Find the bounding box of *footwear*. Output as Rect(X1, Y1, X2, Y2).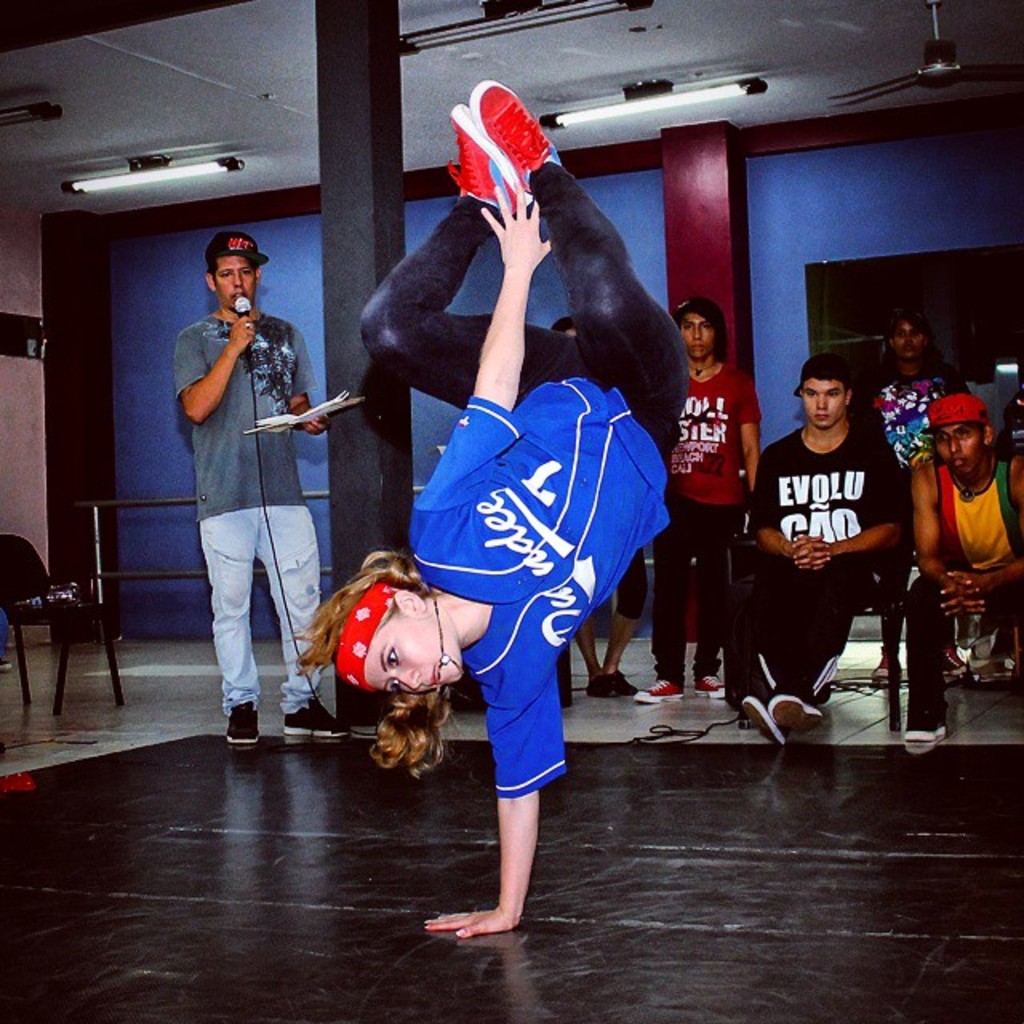
Rect(947, 646, 970, 678).
